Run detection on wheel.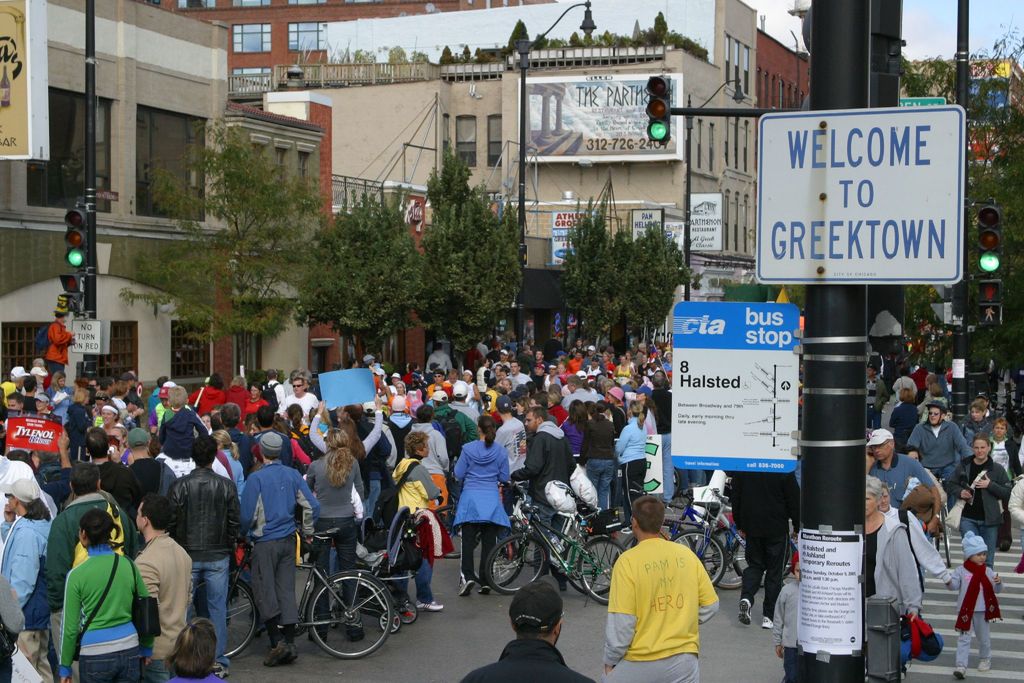
Result: pyautogui.locateOnScreen(612, 533, 640, 569).
